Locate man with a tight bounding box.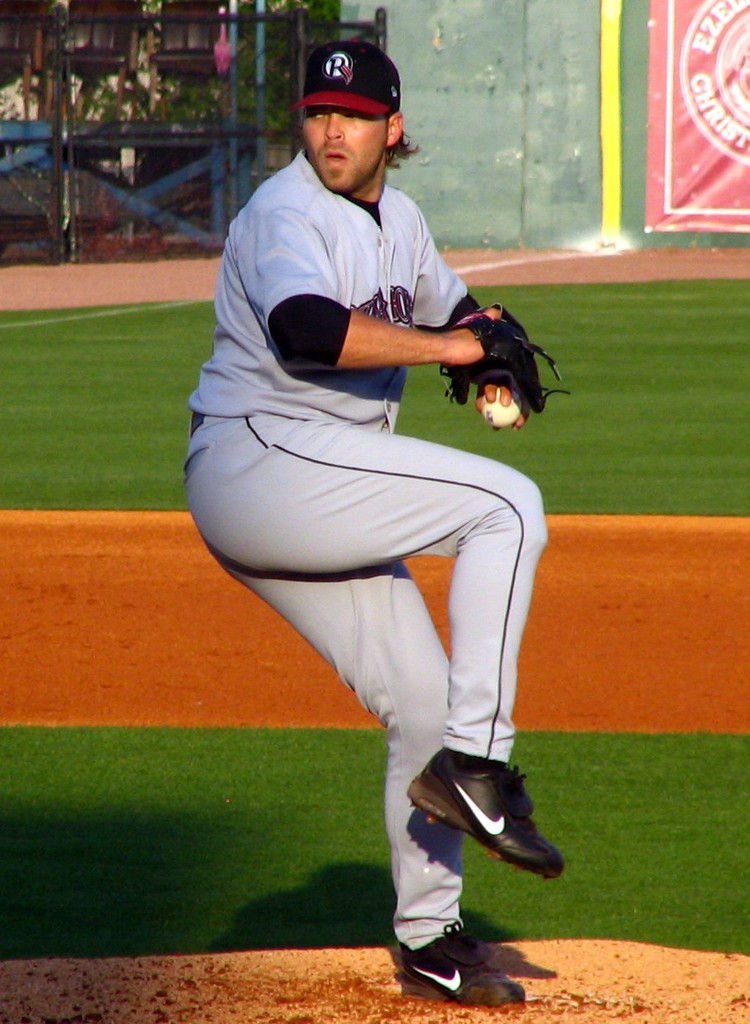
(x1=178, y1=38, x2=583, y2=1000).
